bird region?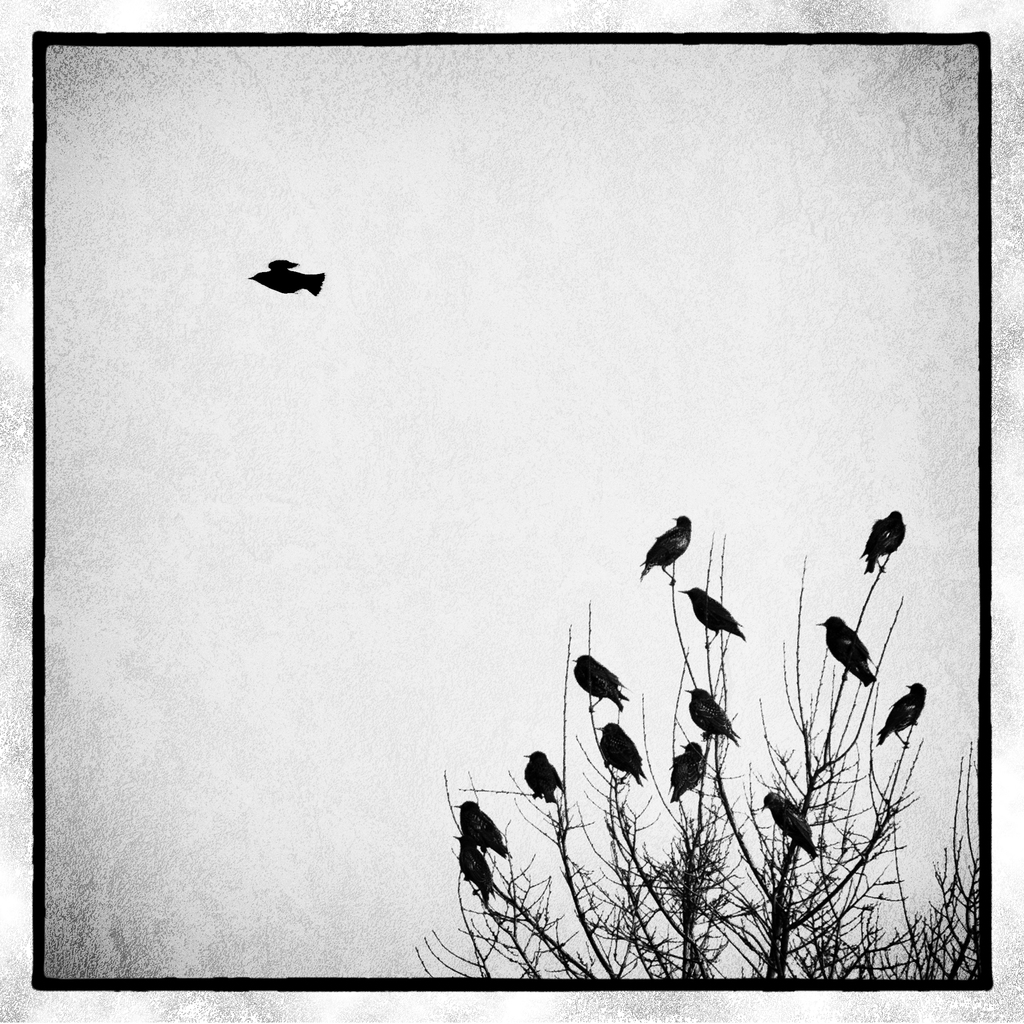
<region>856, 509, 906, 577</region>
